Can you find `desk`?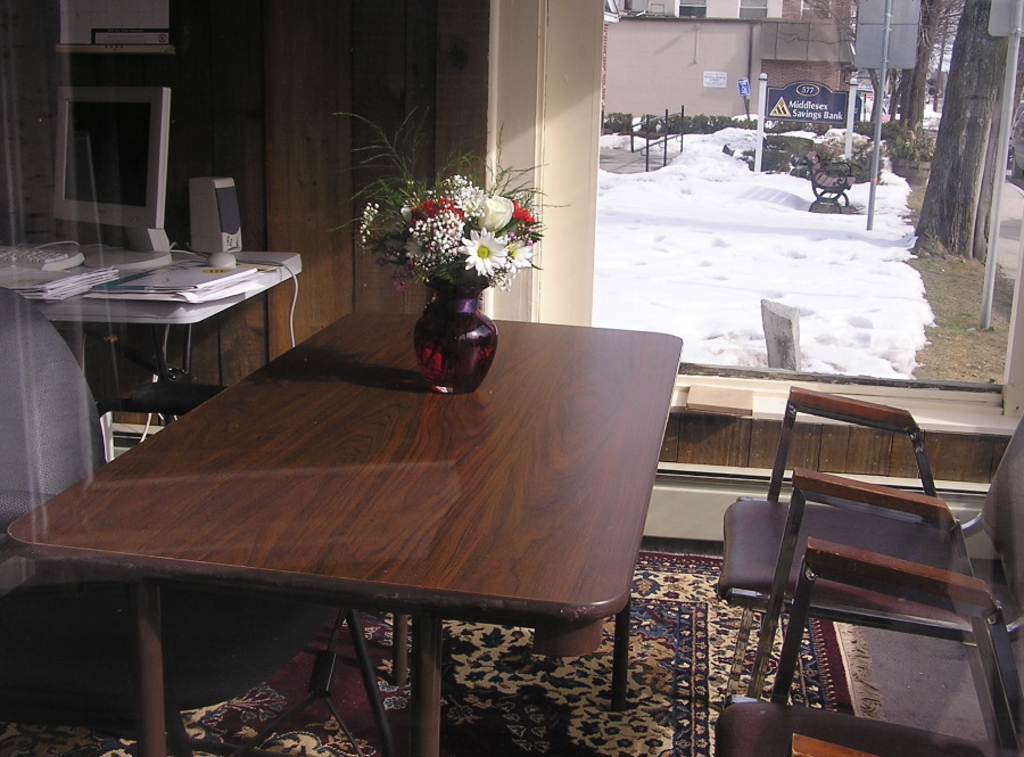
Yes, bounding box: box=[10, 312, 683, 756].
